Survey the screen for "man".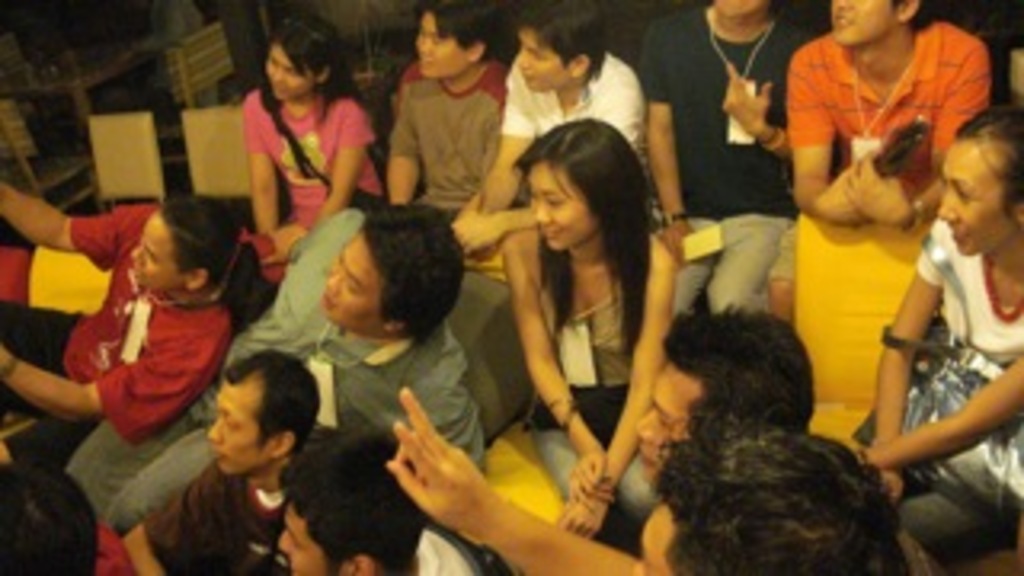
Survey found: select_region(115, 352, 320, 573).
